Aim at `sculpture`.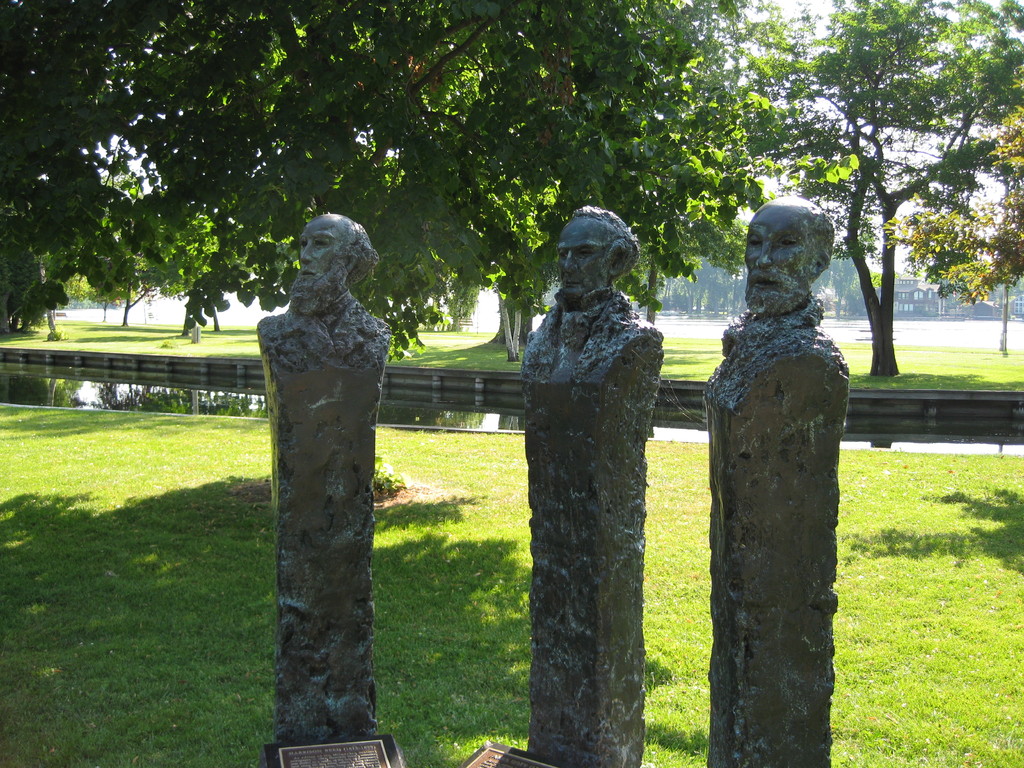
Aimed at (247,193,395,680).
